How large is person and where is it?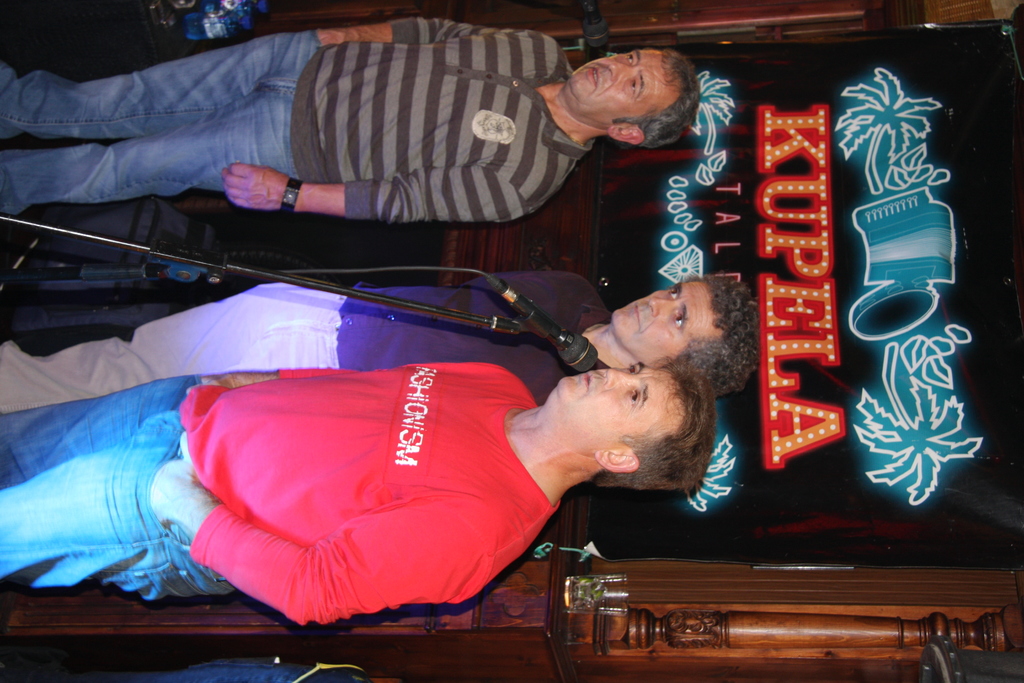
Bounding box: <bbox>0, 13, 703, 223</bbox>.
